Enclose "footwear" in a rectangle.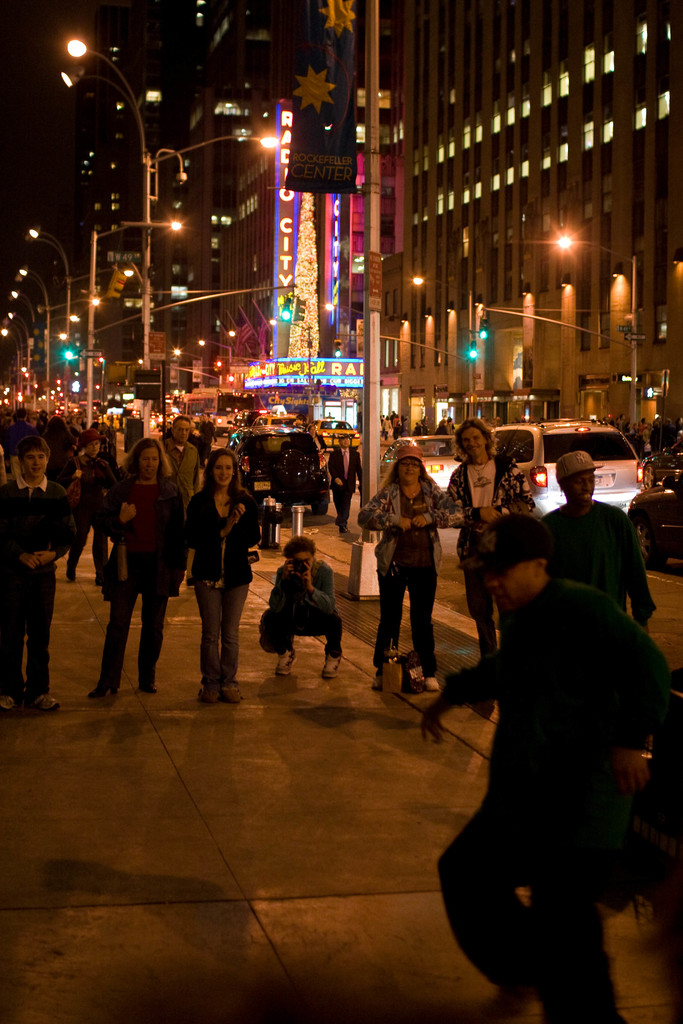
x1=28, y1=694, x2=49, y2=706.
